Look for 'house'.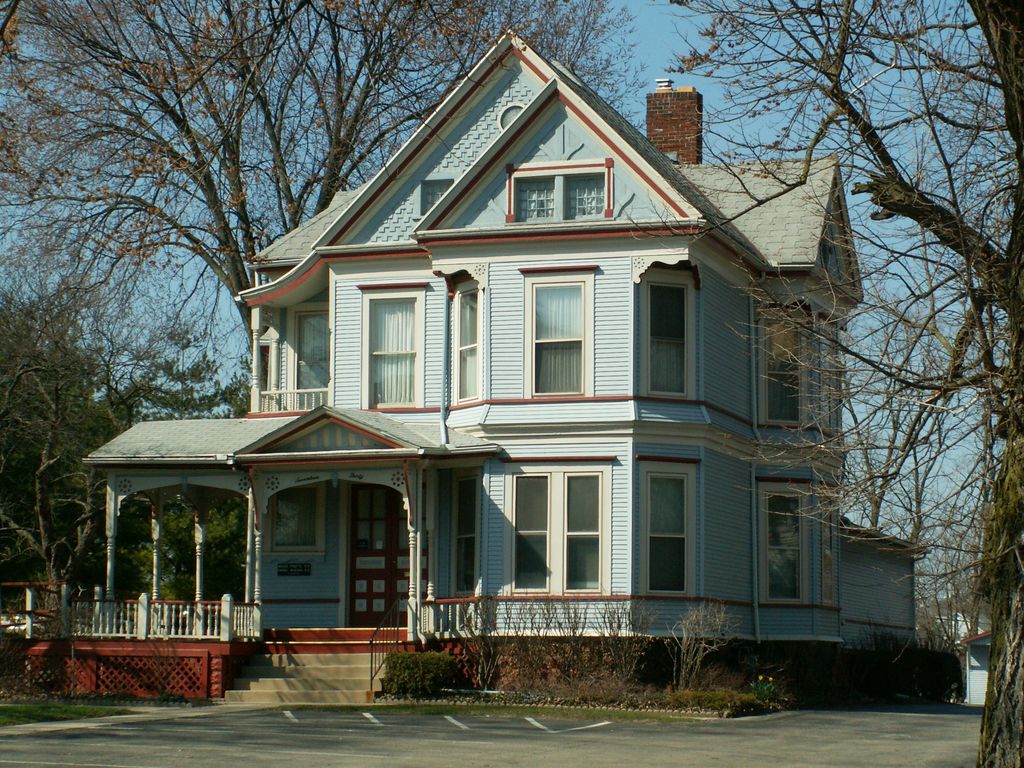
Found: 14/22/968/702.
